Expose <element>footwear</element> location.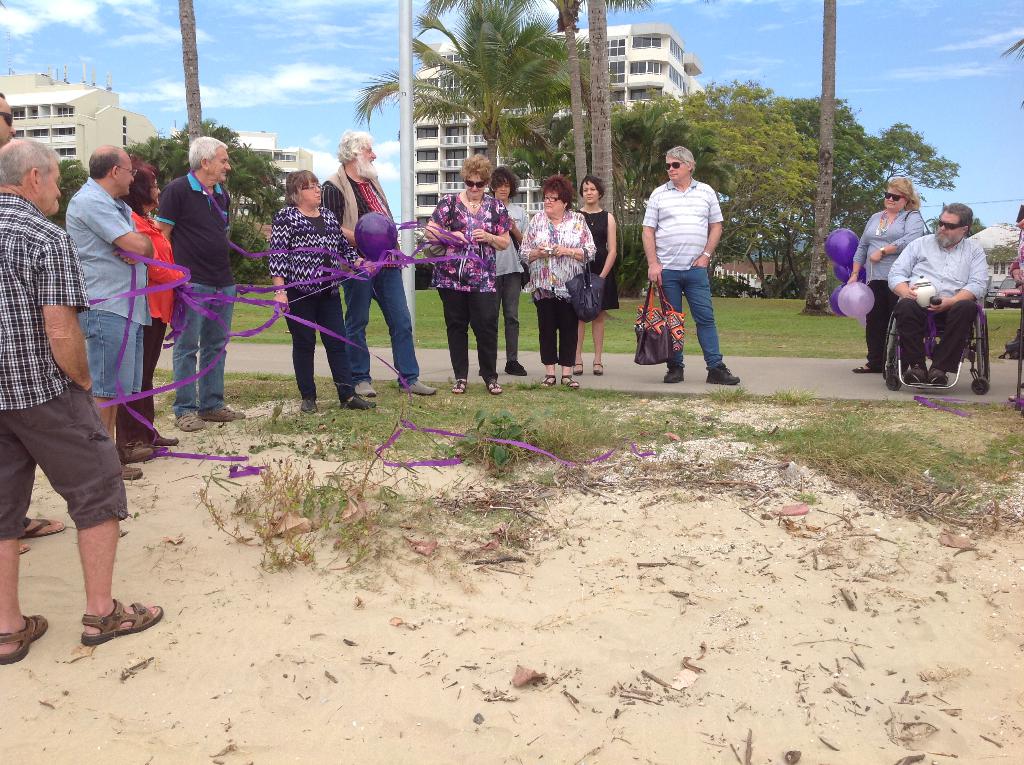
Exposed at detection(21, 517, 63, 538).
